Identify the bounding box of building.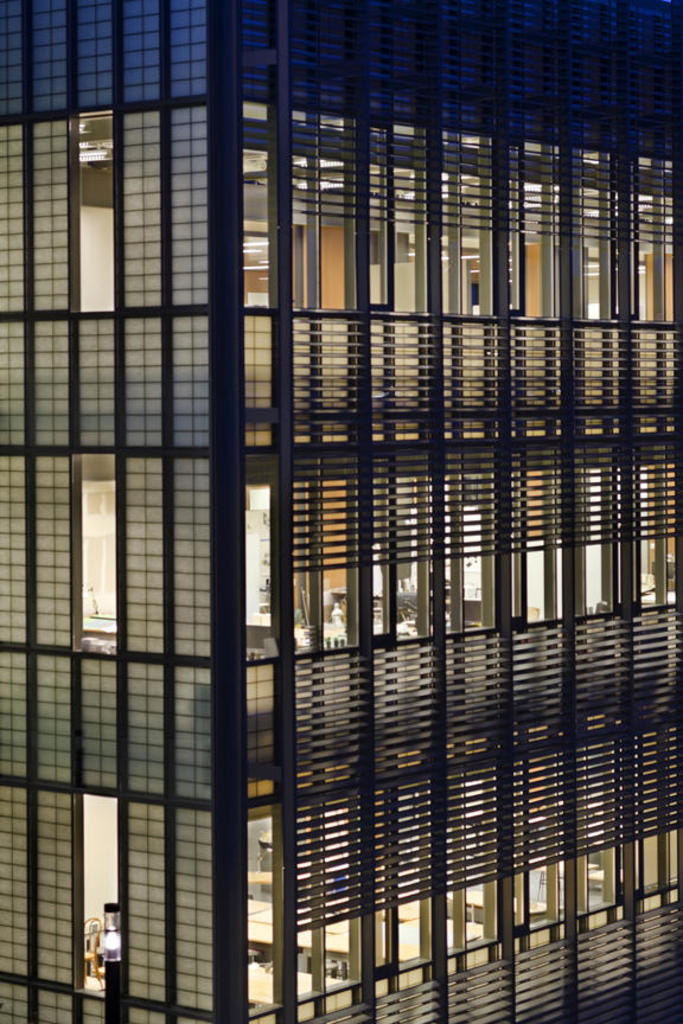
bbox=(5, 5, 682, 1023).
